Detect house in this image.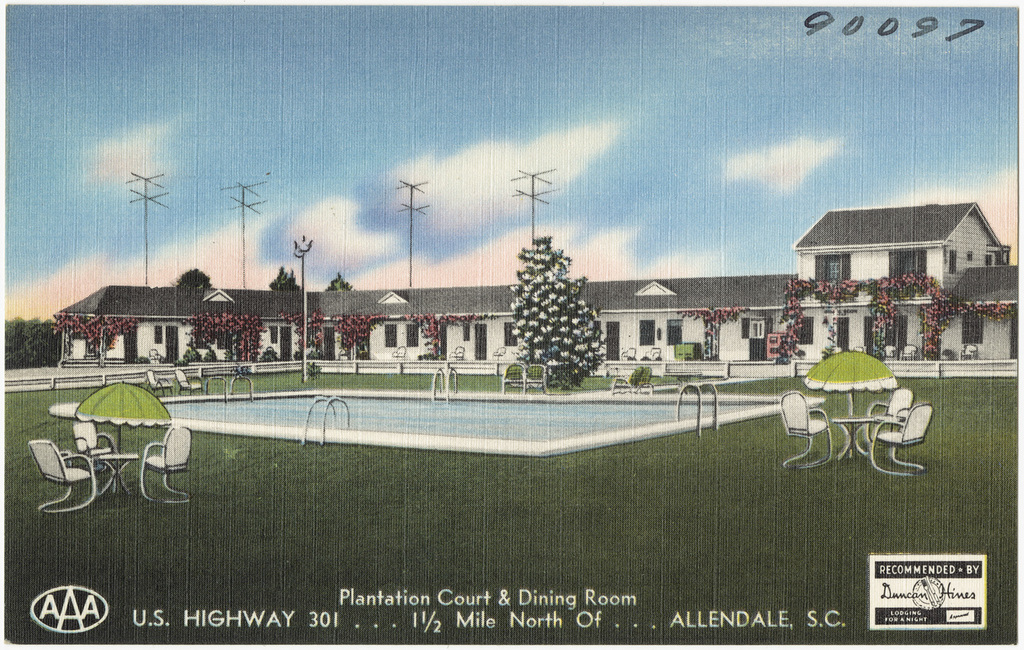
Detection: region(55, 200, 1023, 379).
